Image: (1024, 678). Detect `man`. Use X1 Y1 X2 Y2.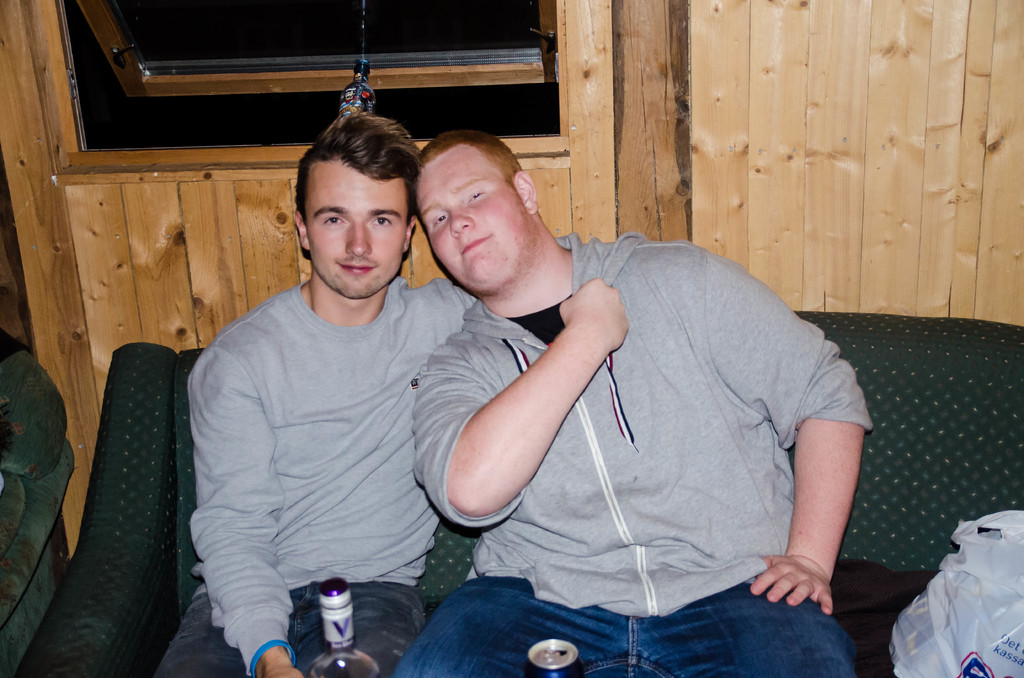
154 113 471 677.
